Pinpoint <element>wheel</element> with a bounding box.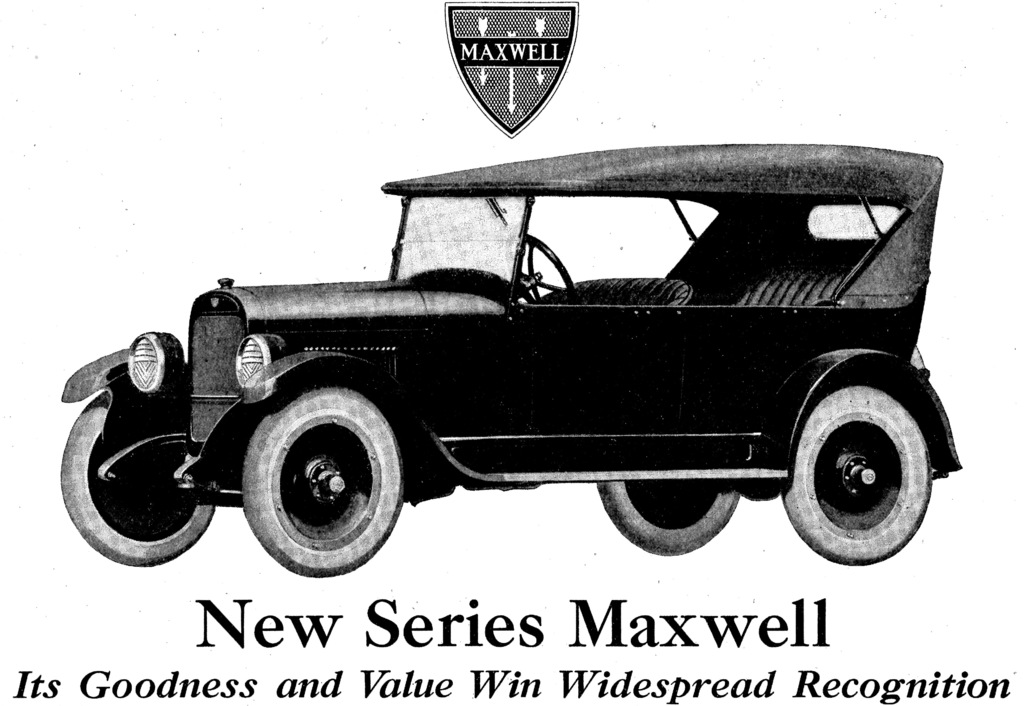
rect(237, 389, 405, 570).
